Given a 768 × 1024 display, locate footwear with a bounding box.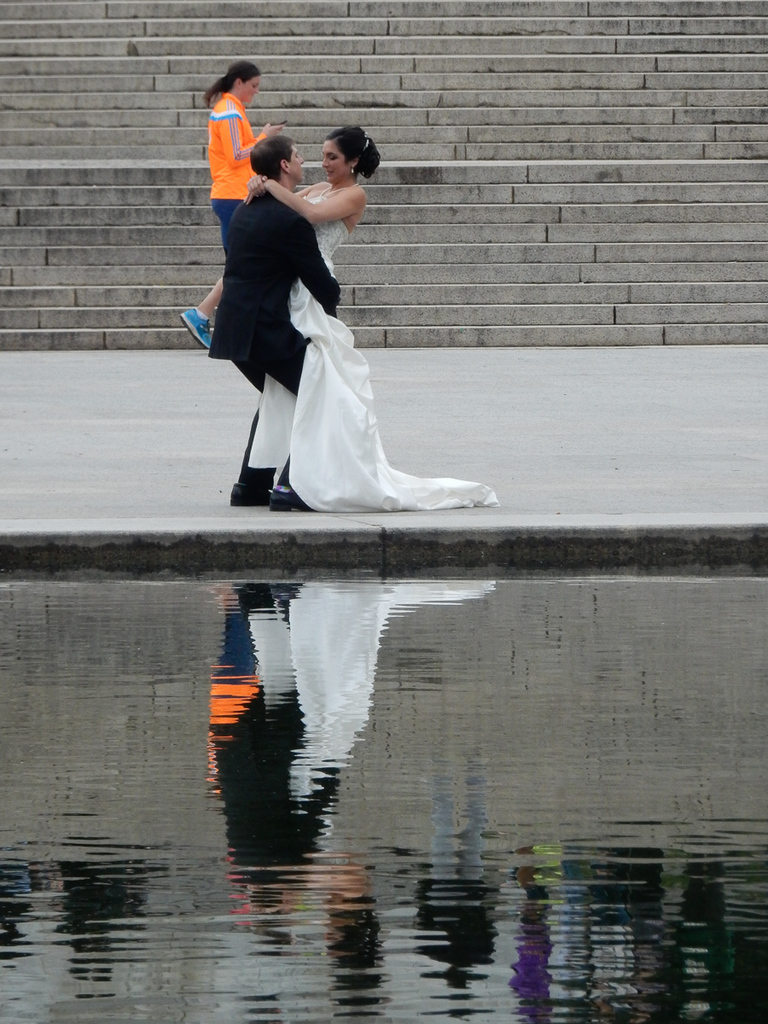
Located: <box>228,483,277,503</box>.
